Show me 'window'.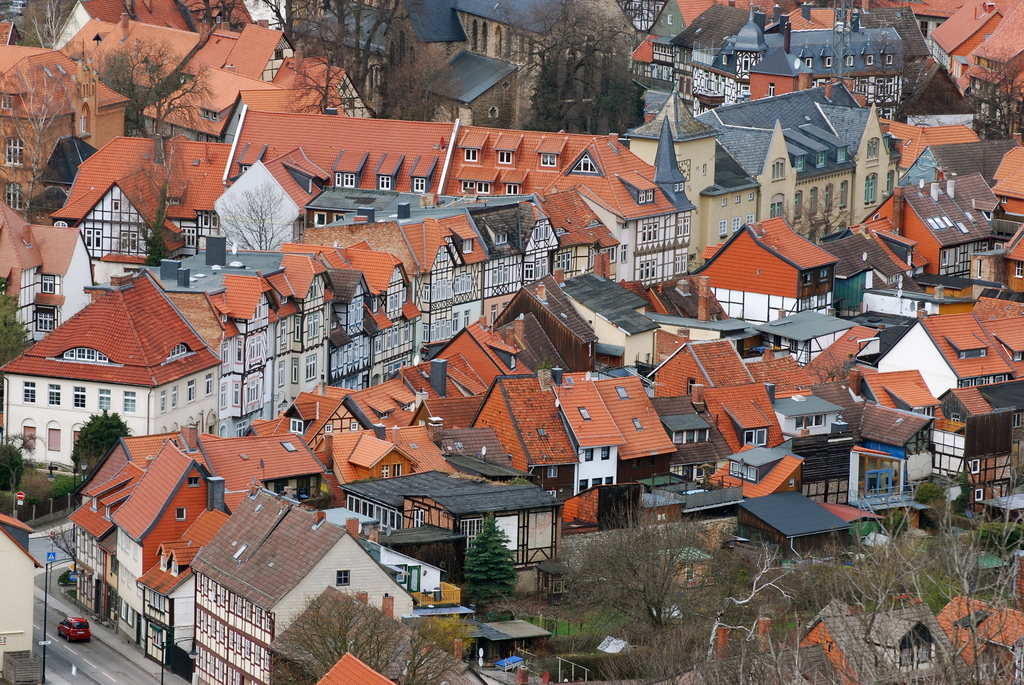
'window' is here: [500,150,514,164].
